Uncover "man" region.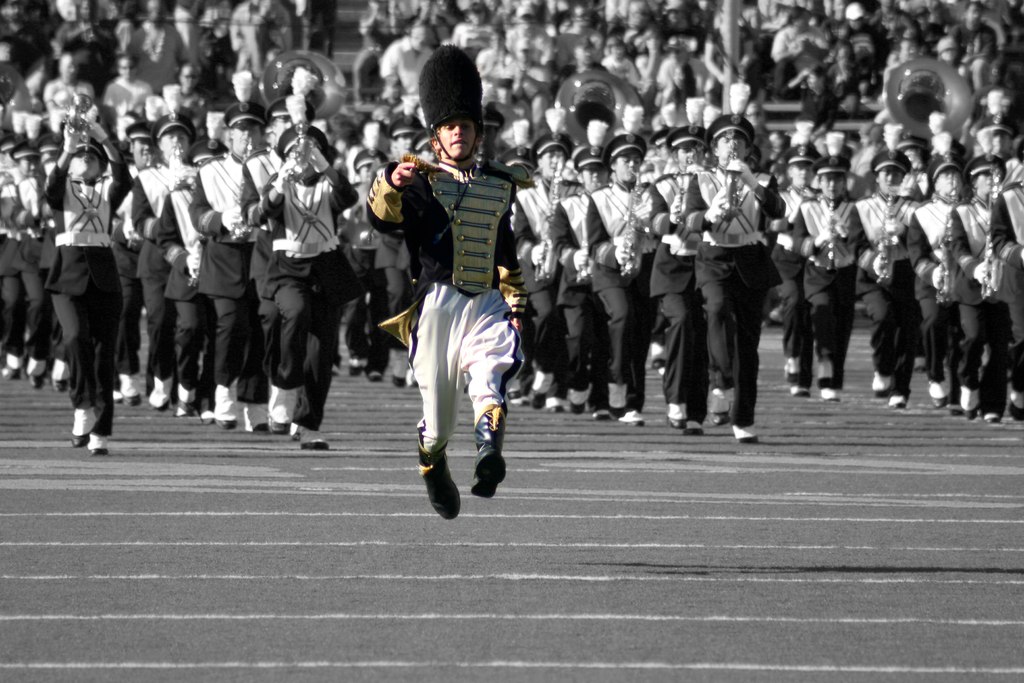
Uncovered: 776/143/834/420.
